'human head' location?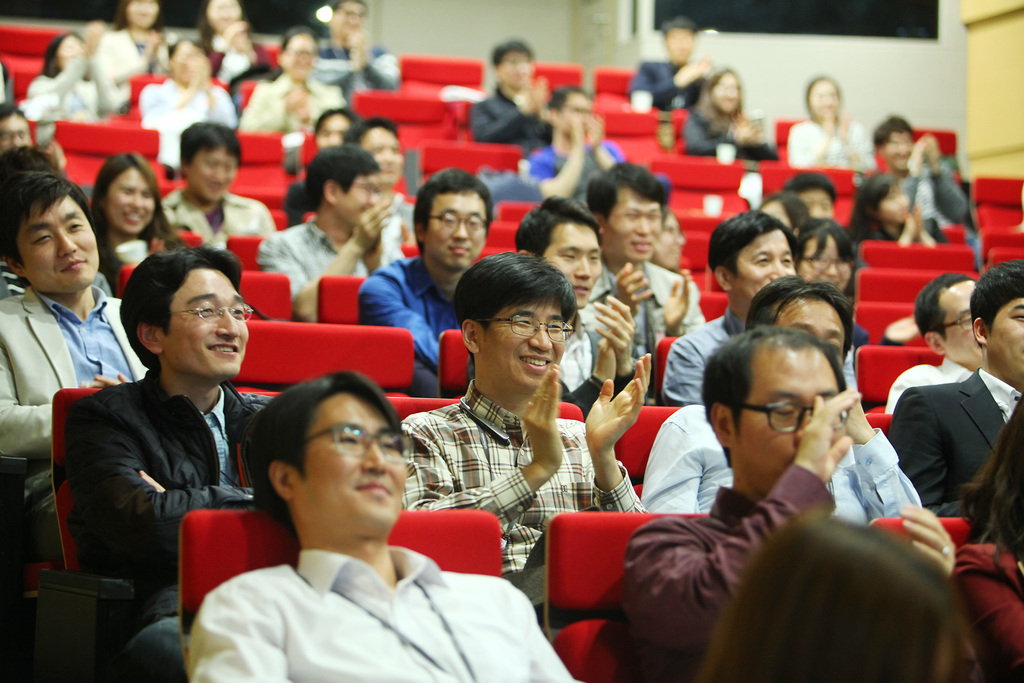
locate(184, 123, 241, 201)
